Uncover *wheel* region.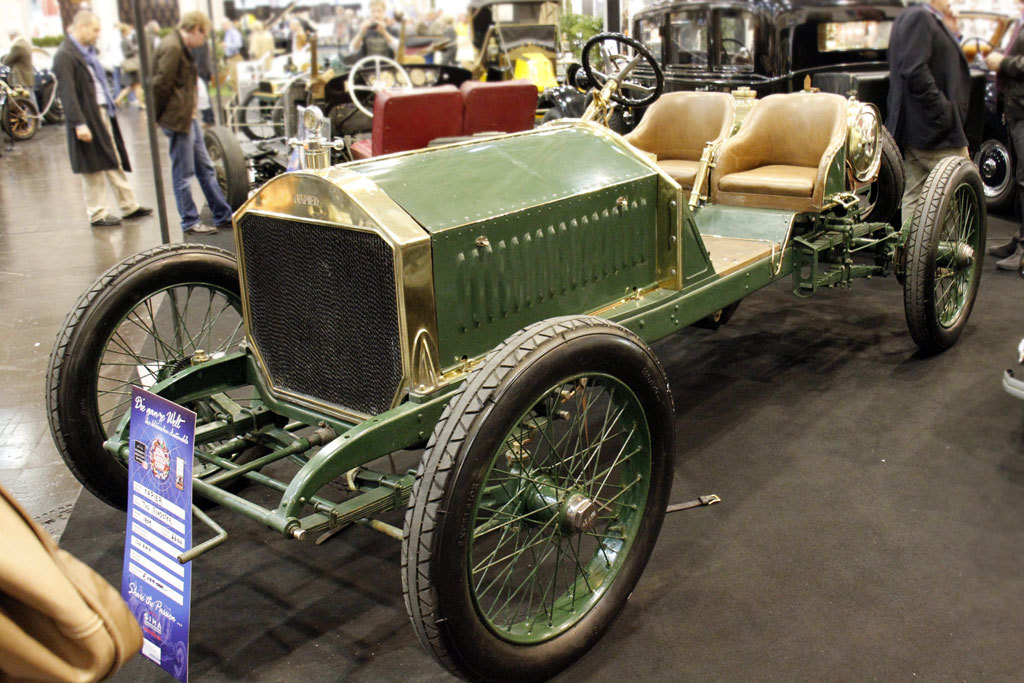
Uncovered: (346,53,413,125).
